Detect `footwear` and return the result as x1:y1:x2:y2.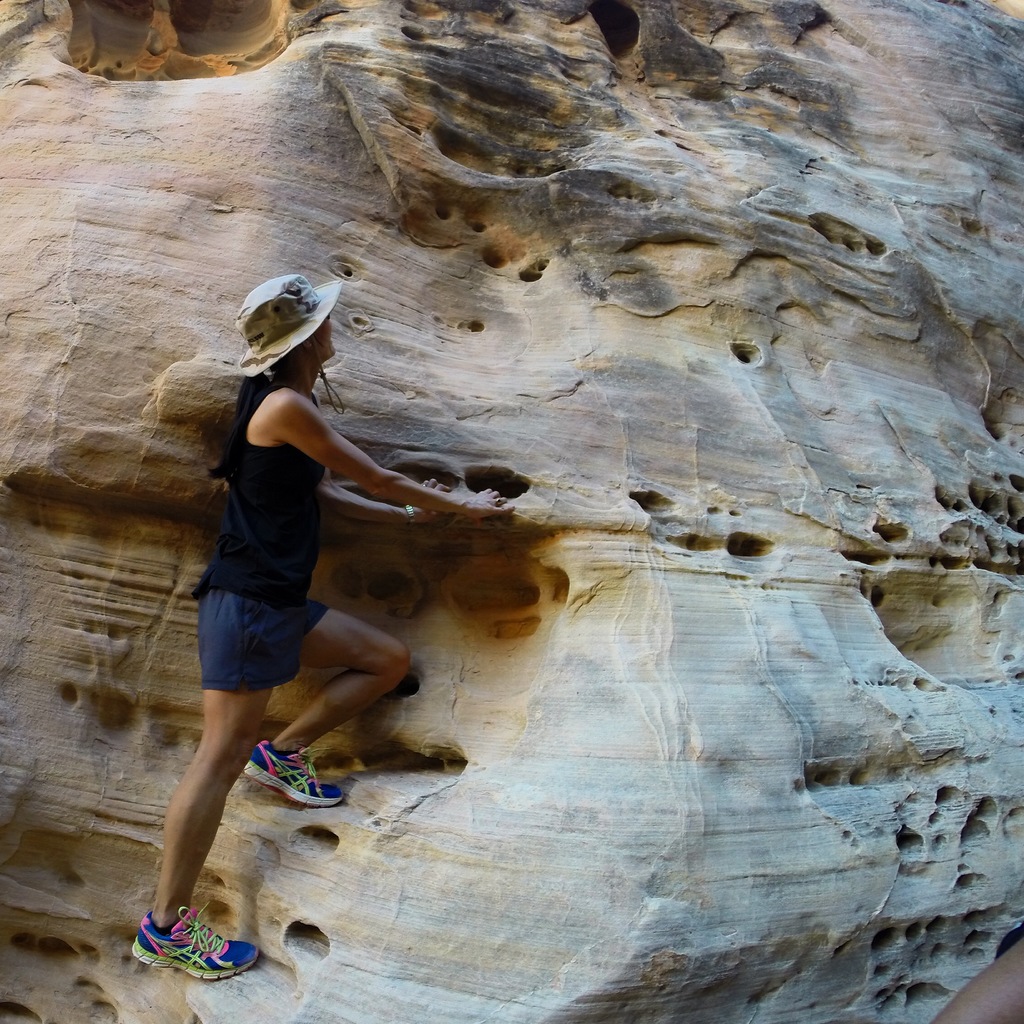
126:902:253:1000.
